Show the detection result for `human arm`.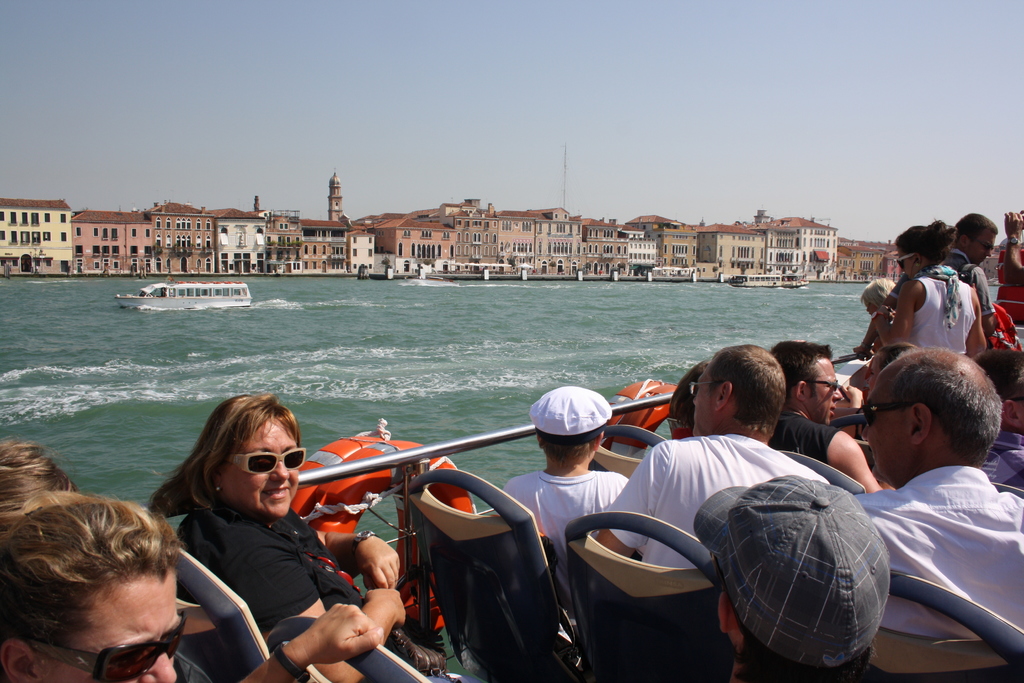
box(970, 263, 996, 334).
